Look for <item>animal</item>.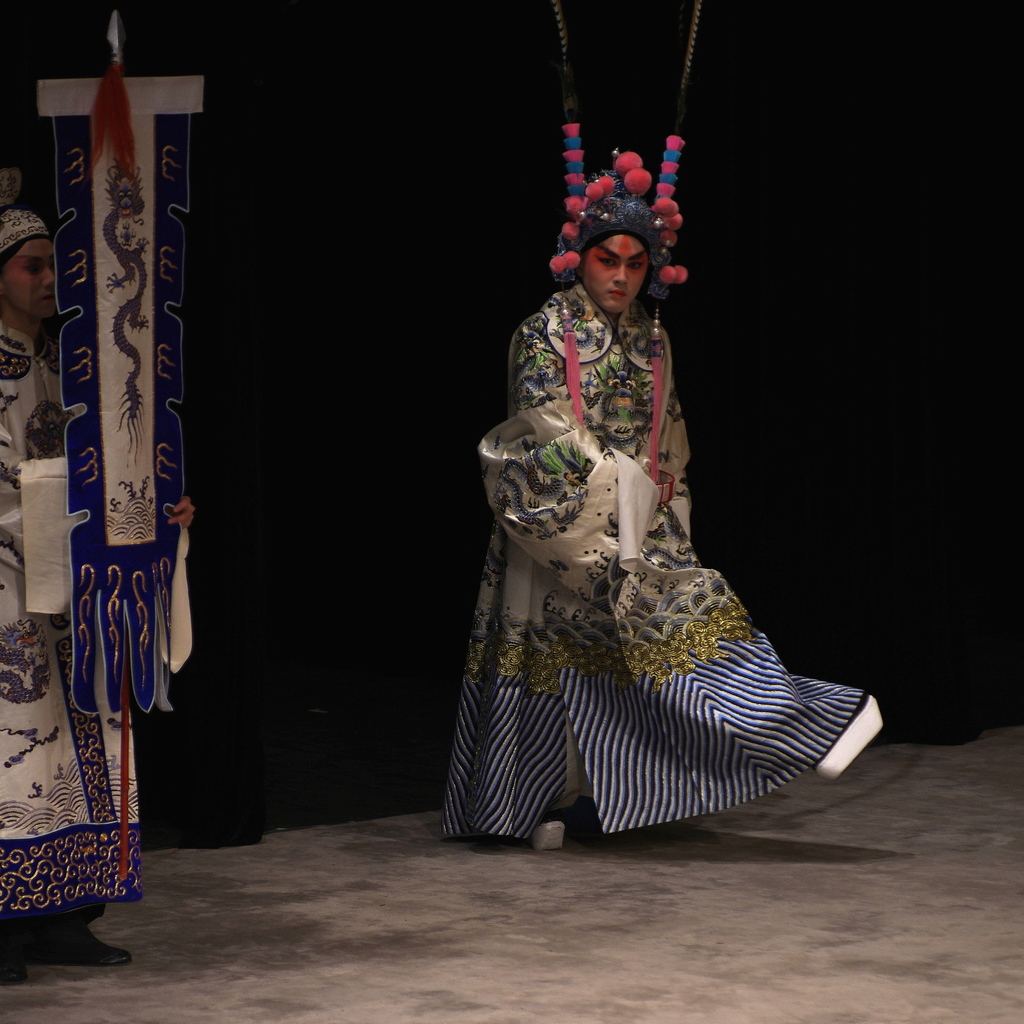
Found: <bbox>102, 161, 150, 451</bbox>.
